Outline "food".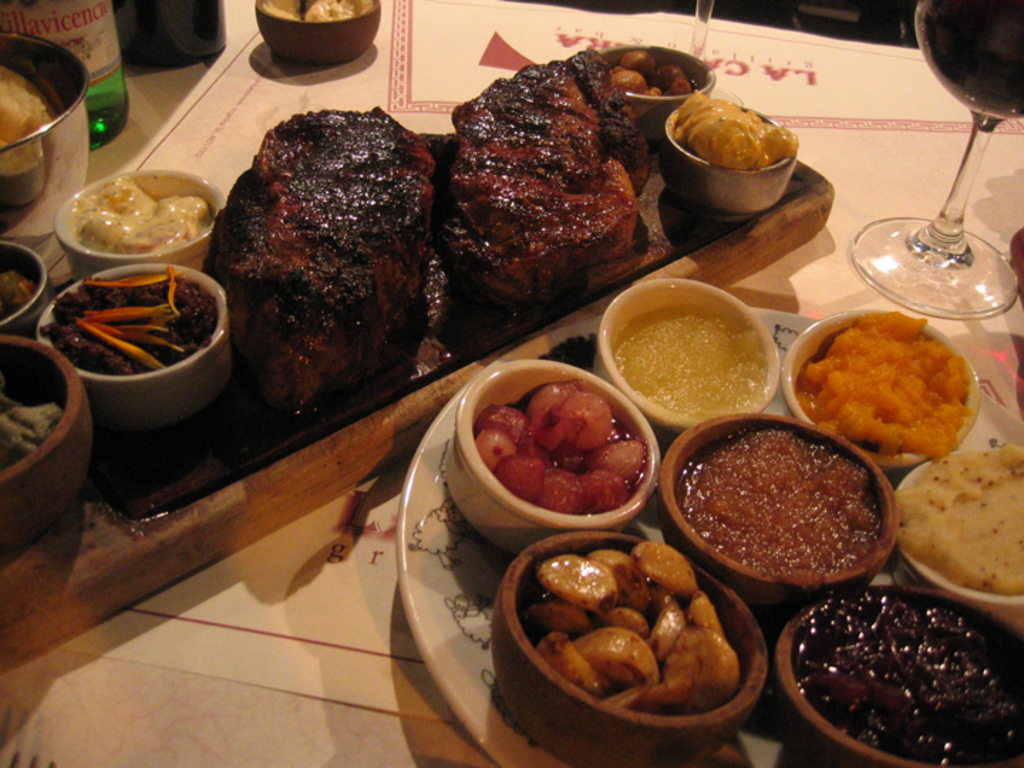
Outline: (63,181,209,249).
